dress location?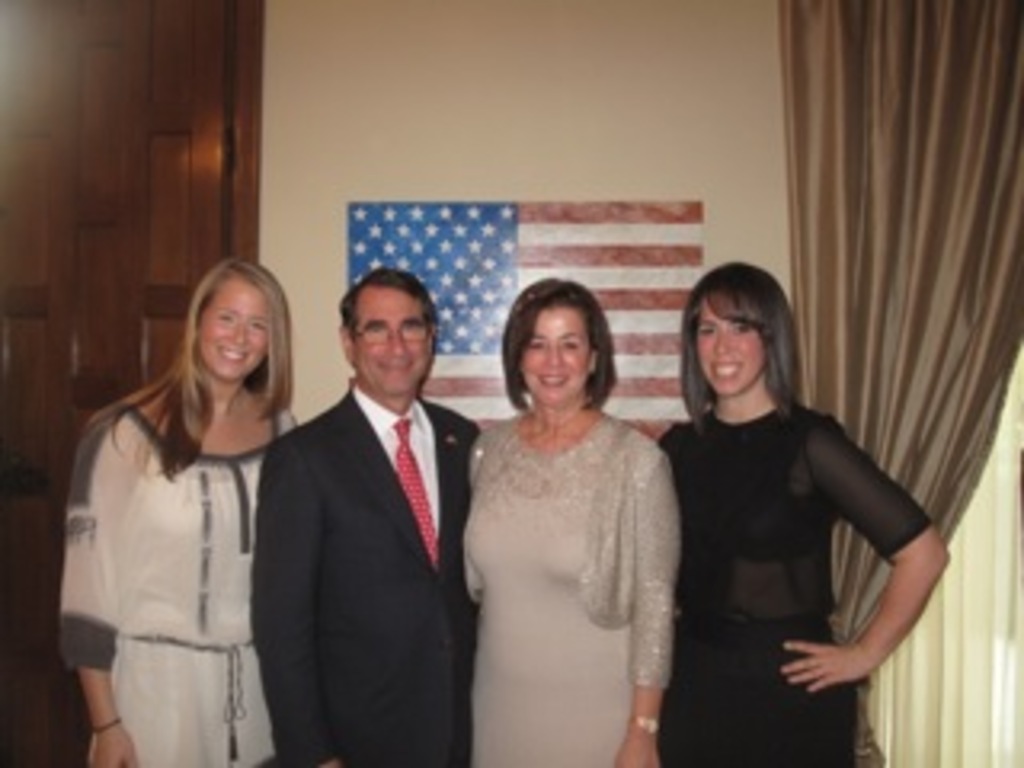
{"left": 464, "top": 410, "right": 630, "bottom": 765}
